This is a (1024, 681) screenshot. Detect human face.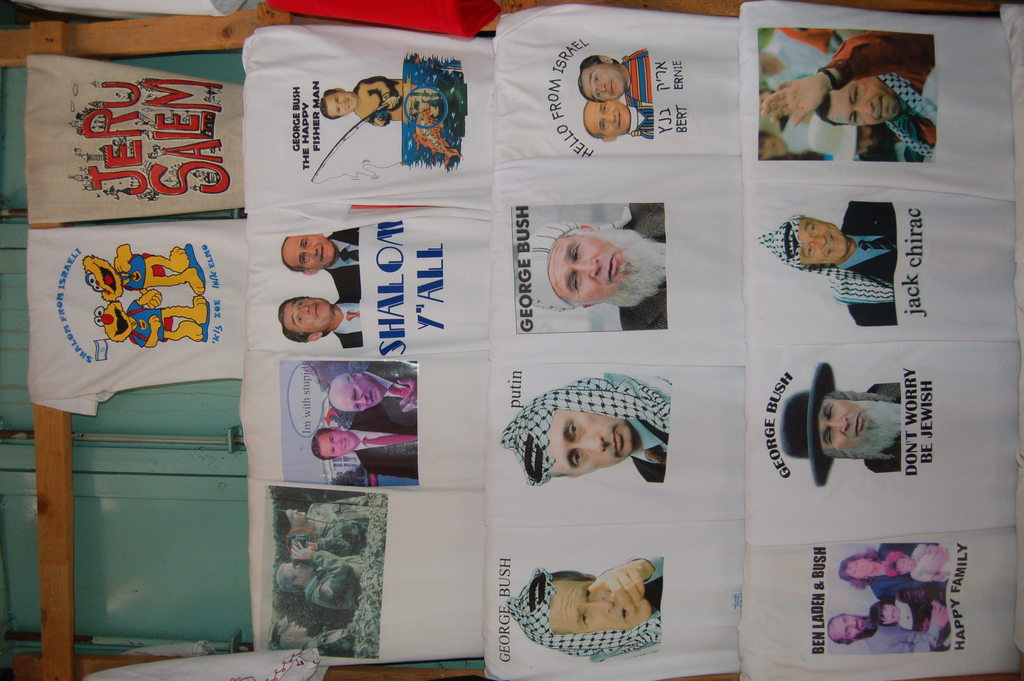
(left=817, top=401, right=894, bottom=452).
